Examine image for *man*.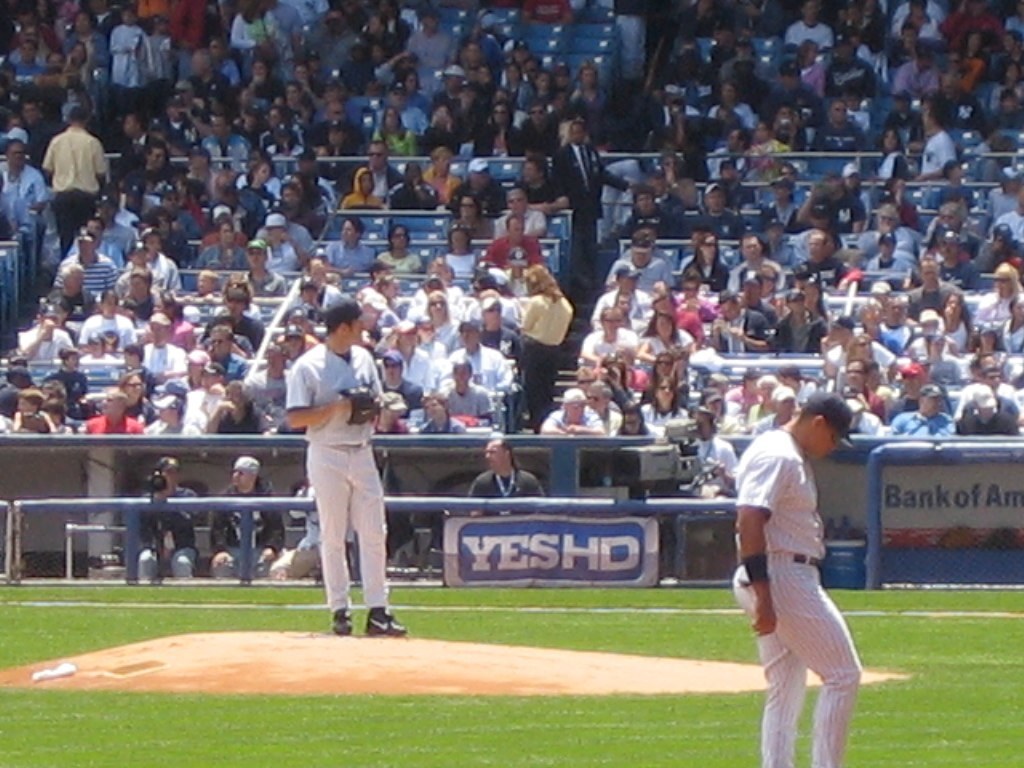
Examination result: 621,218,671,265.
